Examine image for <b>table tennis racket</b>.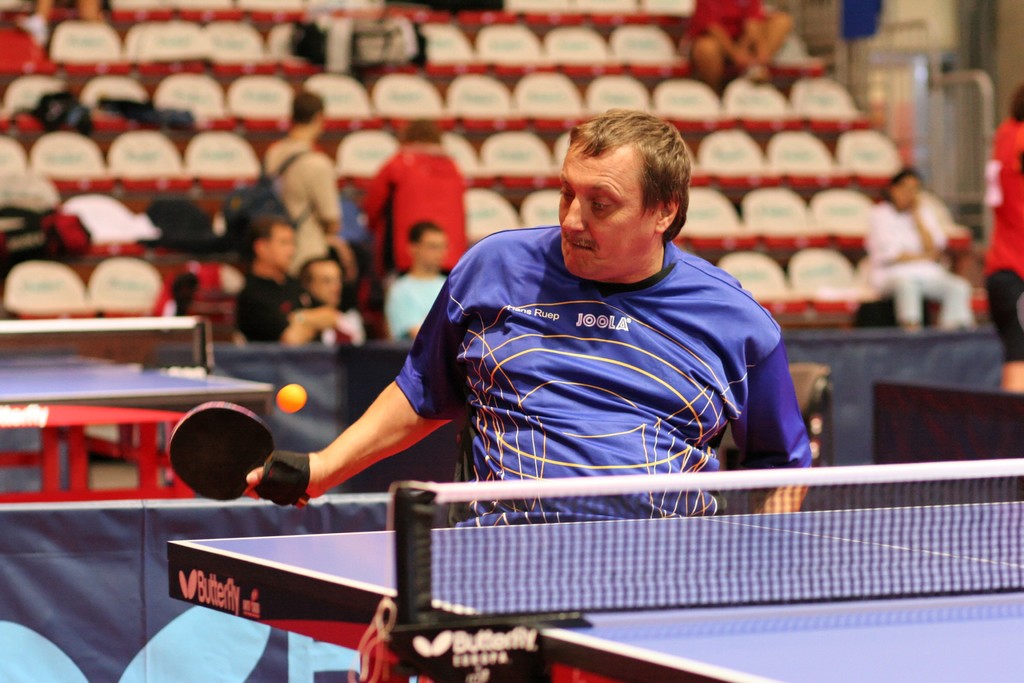
Examination result: 169,400,309,512.
